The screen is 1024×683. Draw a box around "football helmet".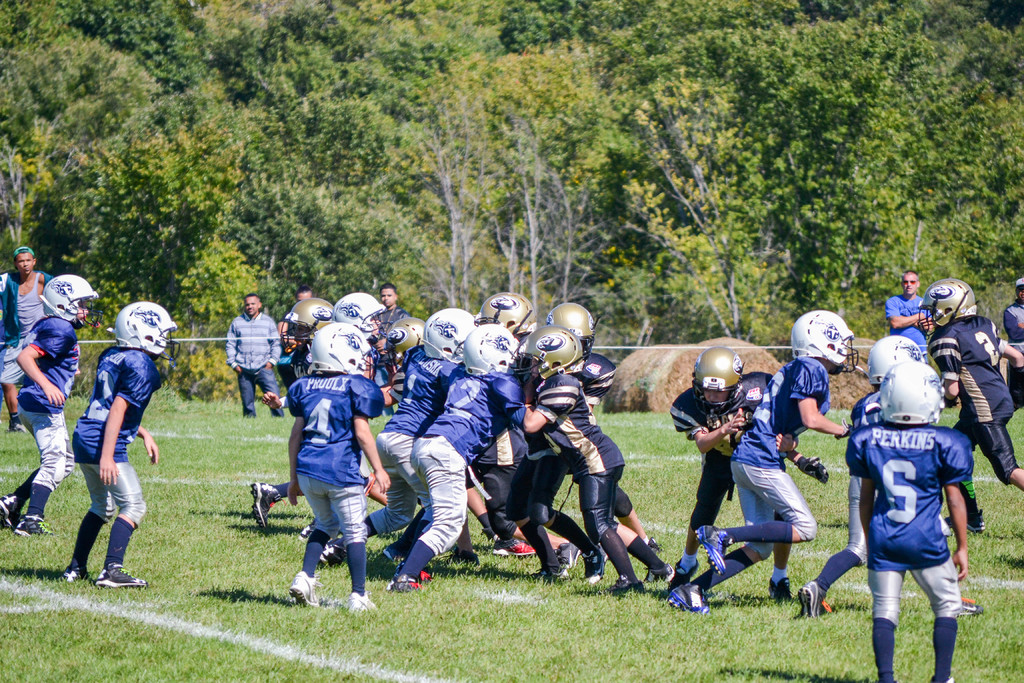
(left=871, top=332, right=924, bottom=383).
